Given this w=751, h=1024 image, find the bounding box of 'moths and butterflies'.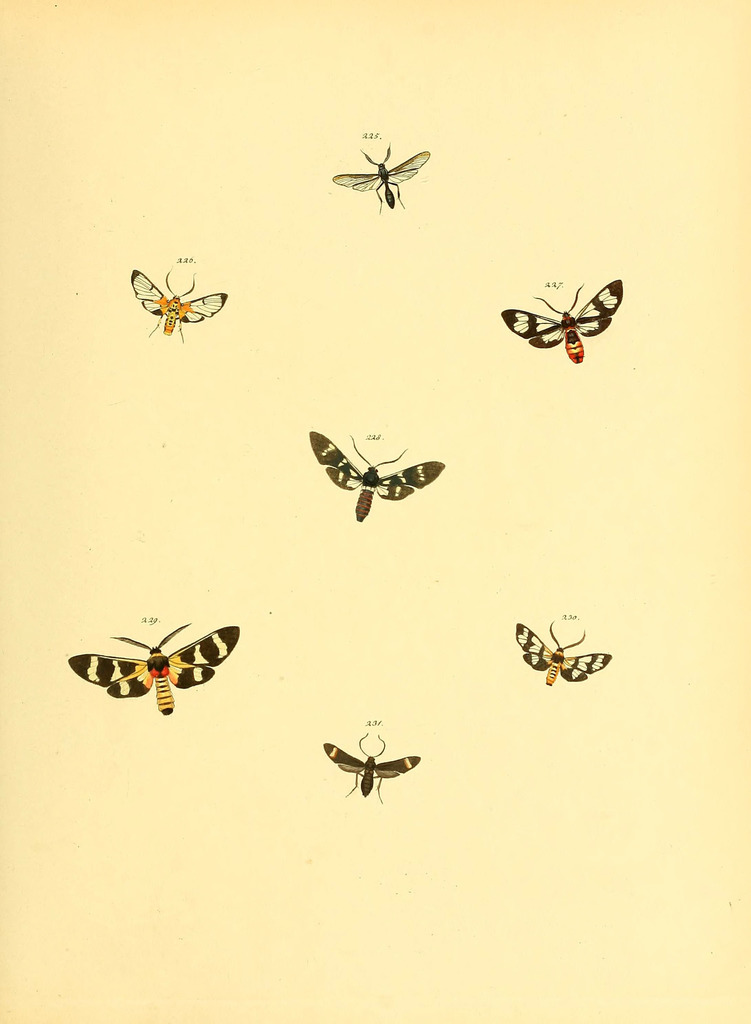
l=131, t=266, r=232, b=342.
